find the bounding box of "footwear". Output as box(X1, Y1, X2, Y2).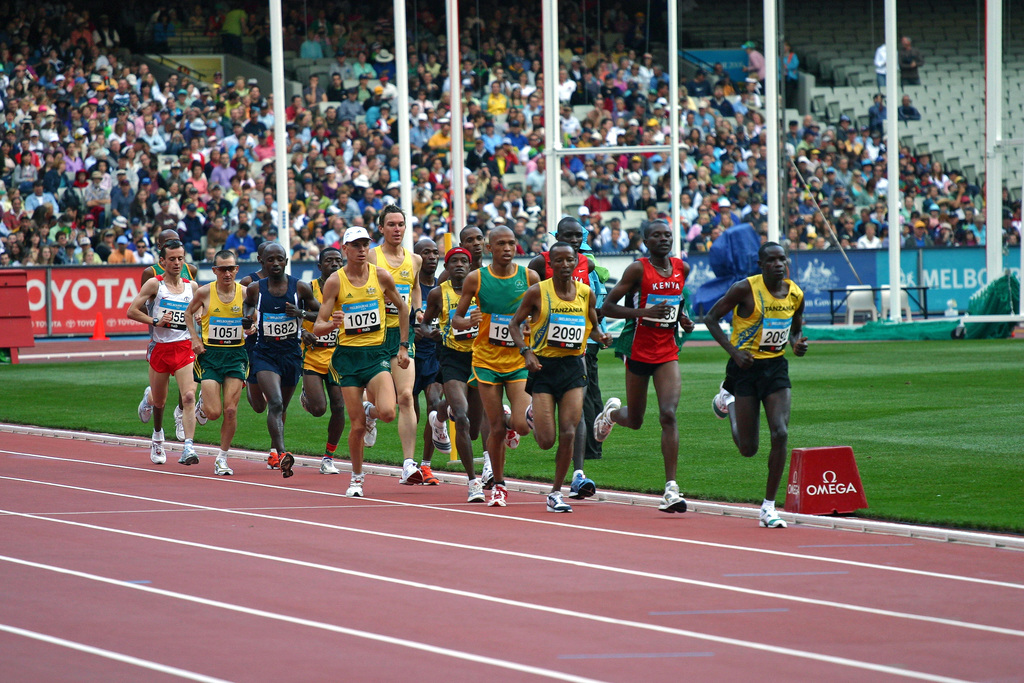
box(396, 456, 418, 487).
